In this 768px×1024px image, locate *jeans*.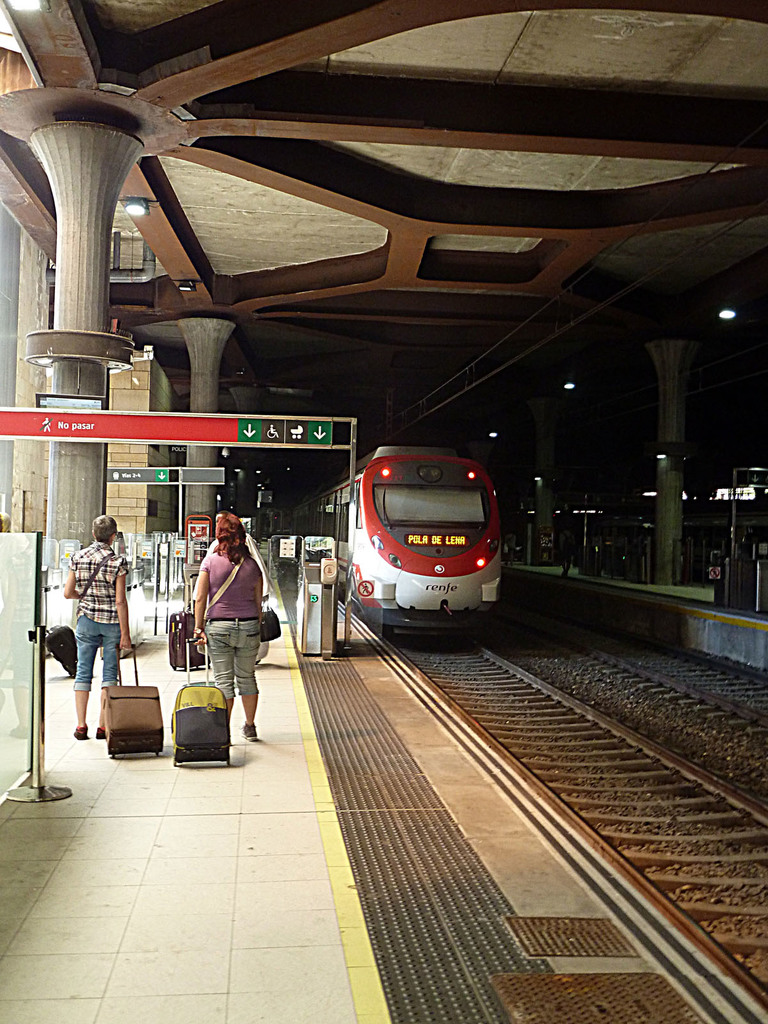
Bounding box: {"left": 74, "top": 620, "right": 120, "bottom": 696}.
